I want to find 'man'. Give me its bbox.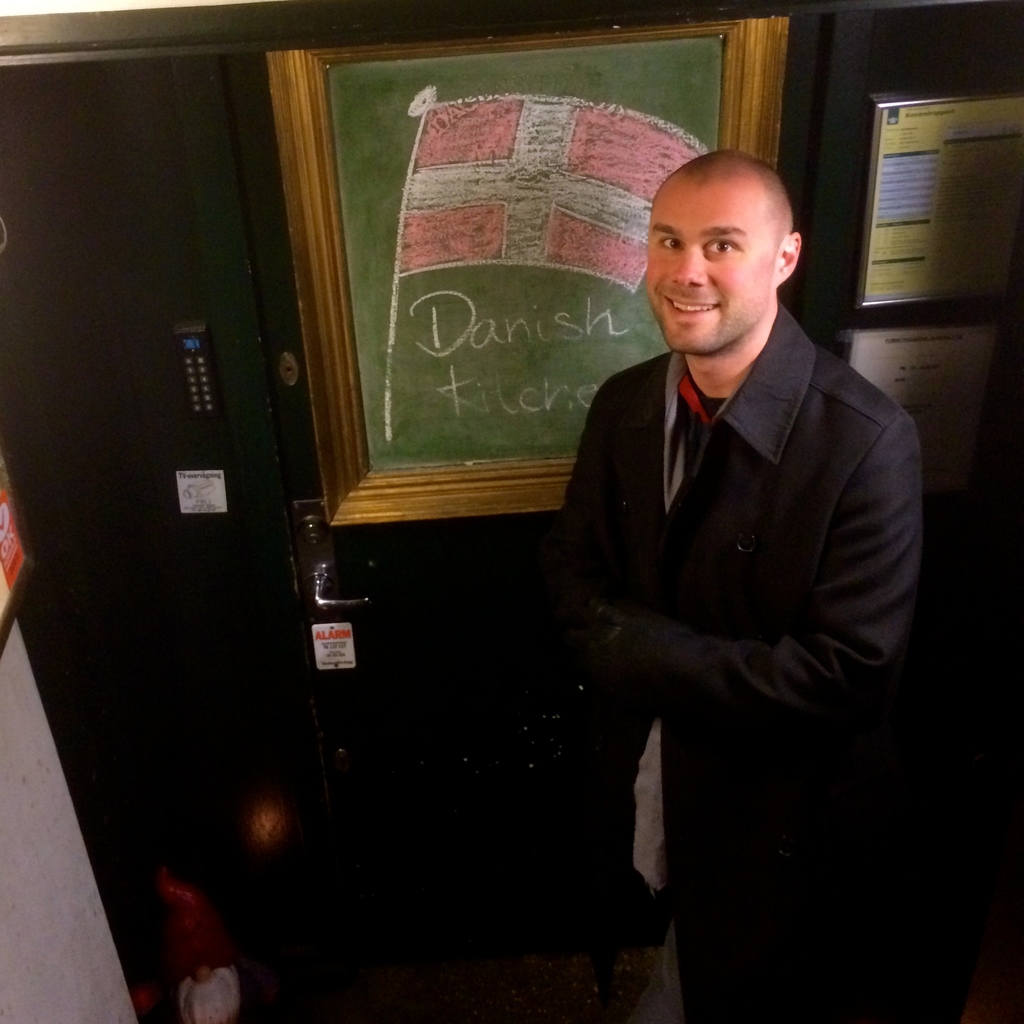
bbox(538, 149, 932, 1021).
